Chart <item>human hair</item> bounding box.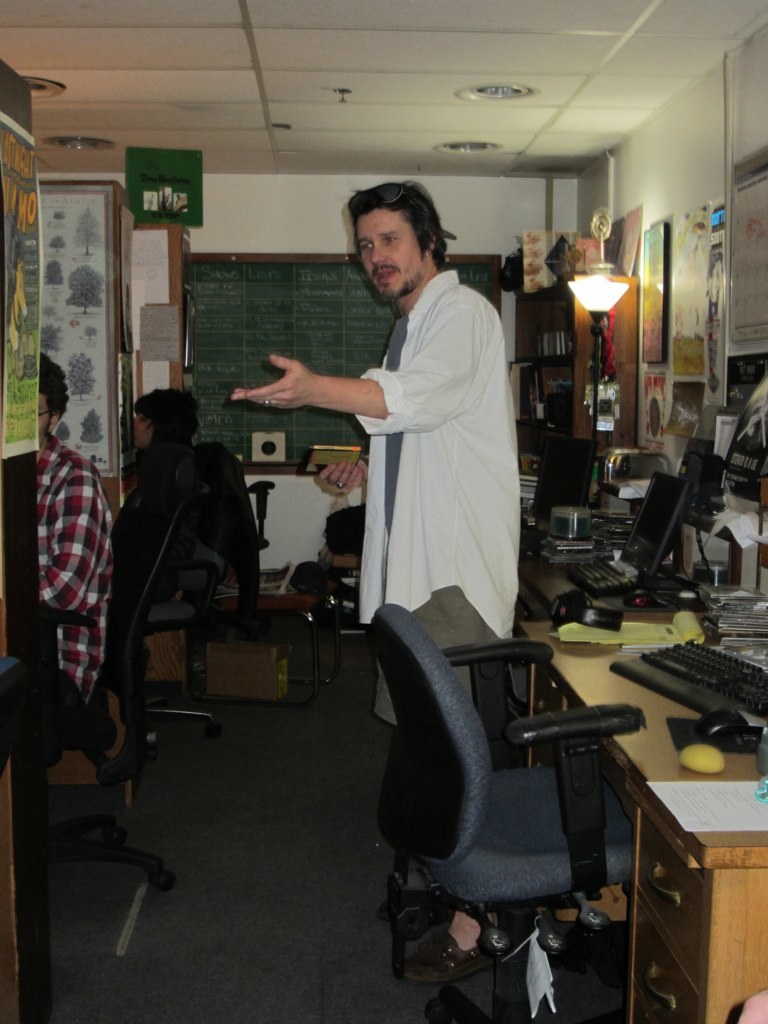
Charted: BBox(137, 387, 204, 446).
